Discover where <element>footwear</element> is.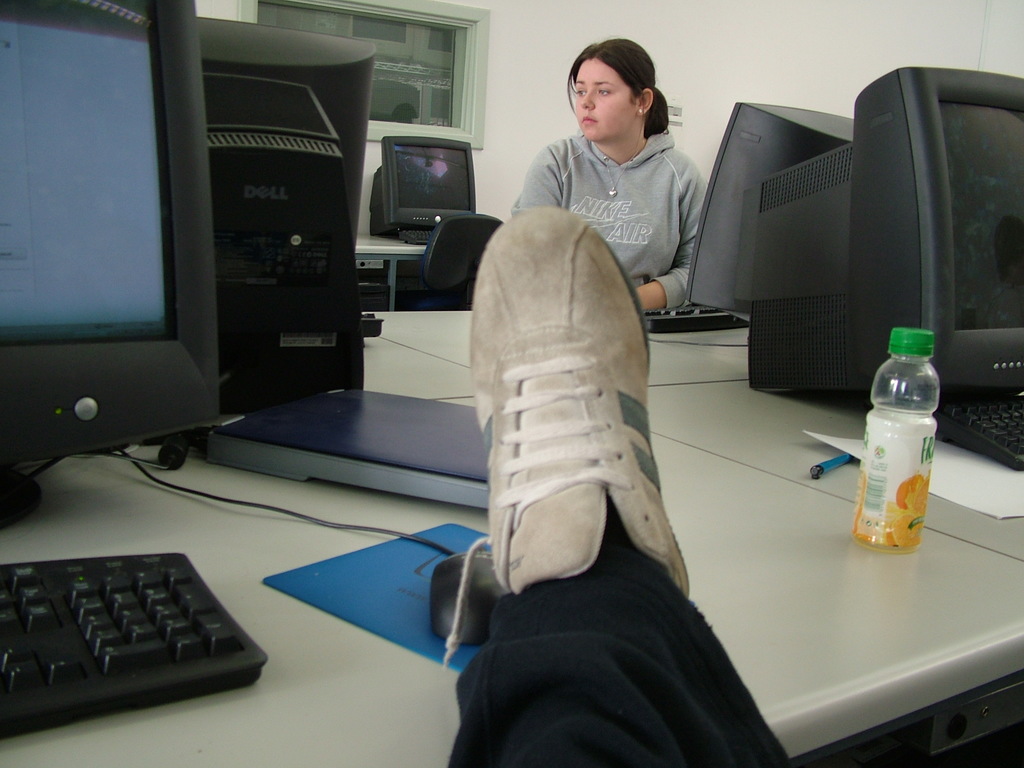
Discovered at bbox=[425, 199, 710, 646].
